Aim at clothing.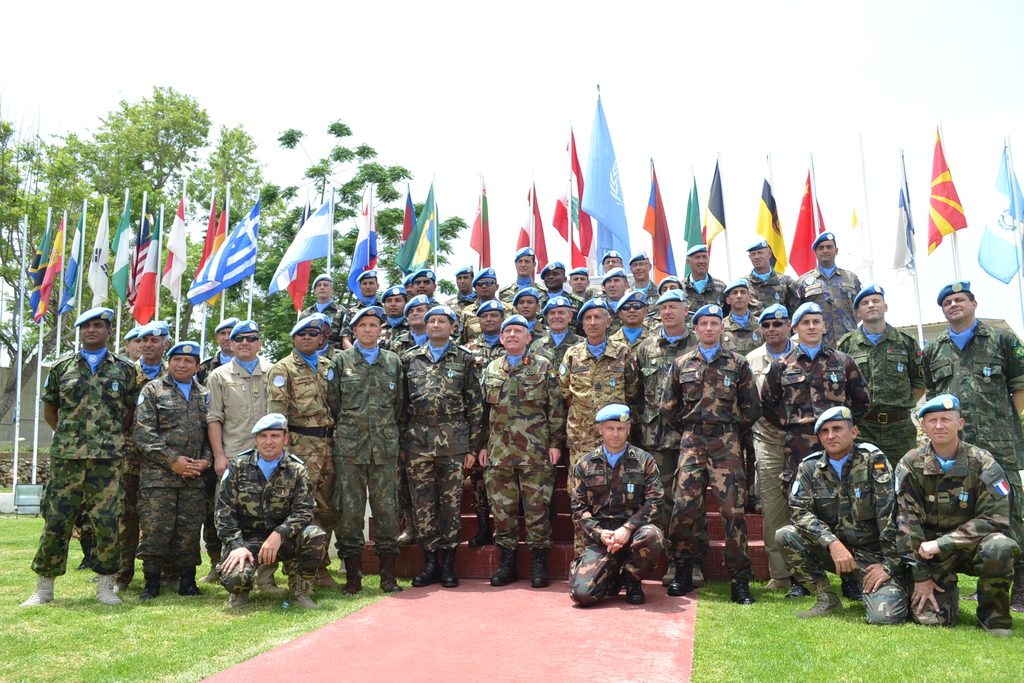
Aimed at 560,338,639,513.
